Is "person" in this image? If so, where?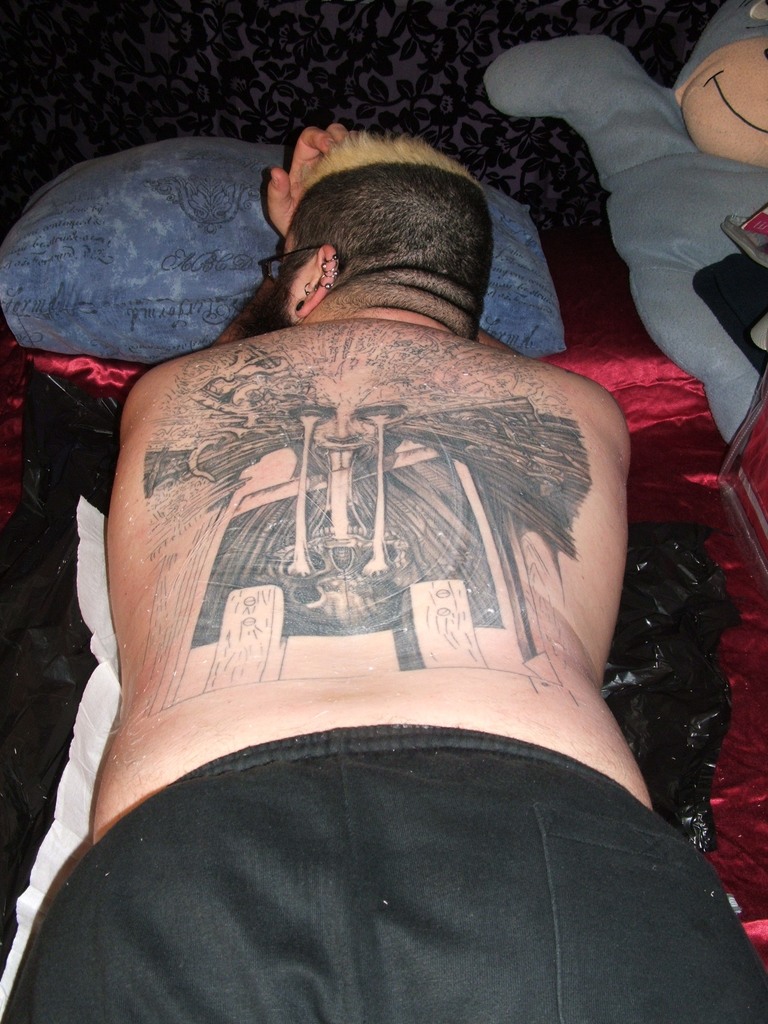
Yes, at (15,106,719,954).
